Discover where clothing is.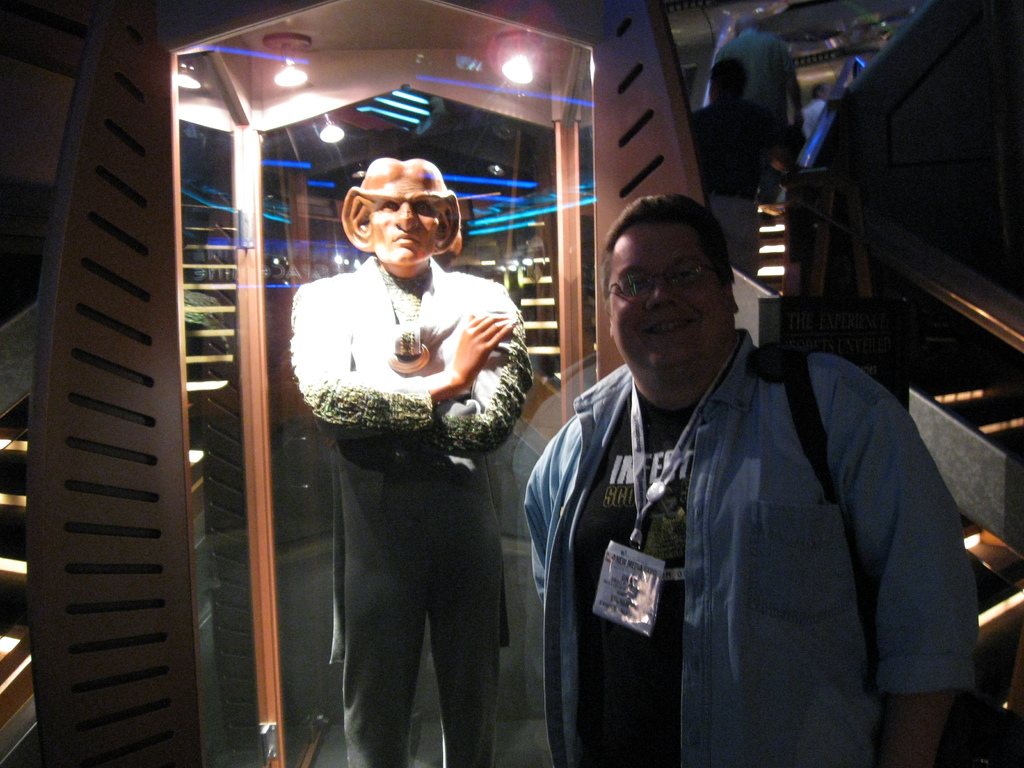
Discovered at bbox=(289, 257, 527, 767).
